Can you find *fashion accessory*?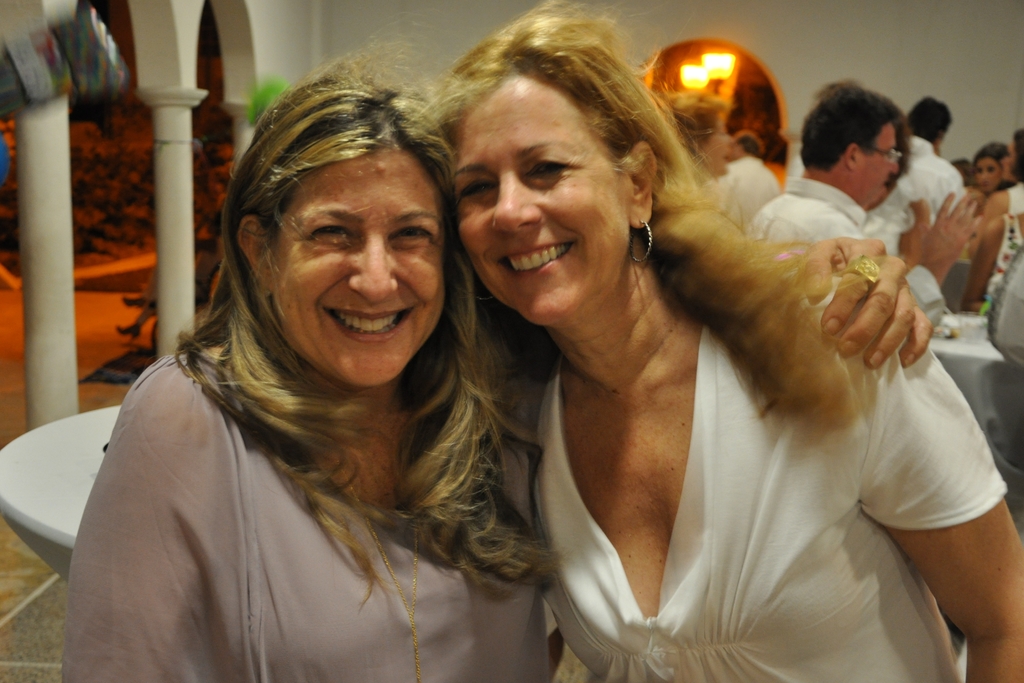
Yes, bounding box: l=321, t=449, r=424, b=682.
